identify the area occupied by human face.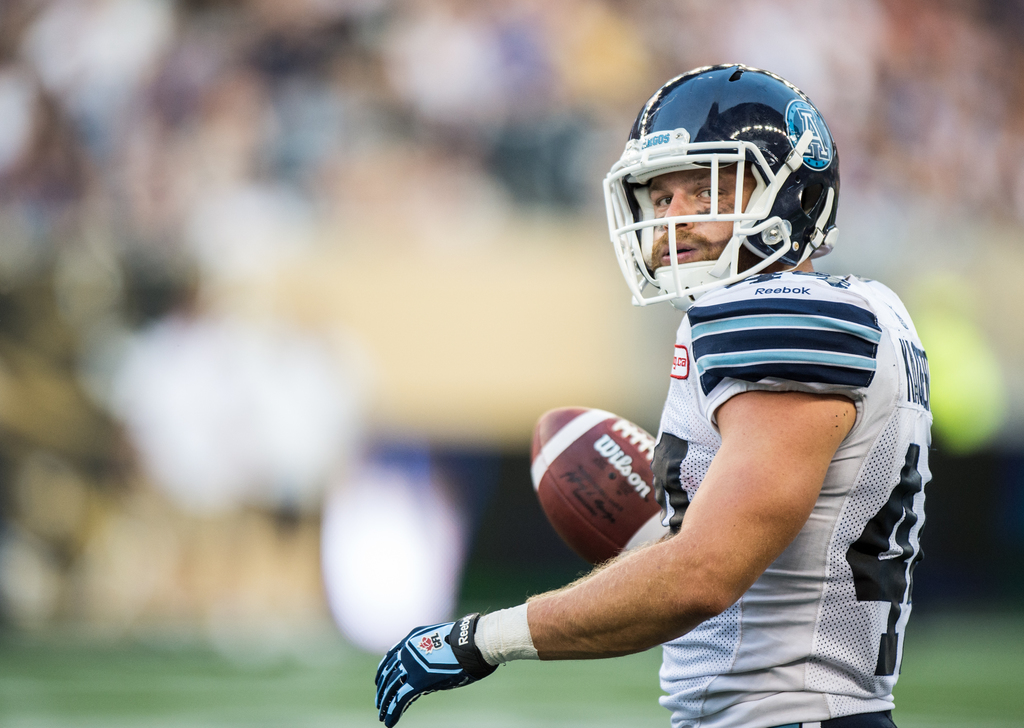
Area: <box>650,162,757,272</box>.
